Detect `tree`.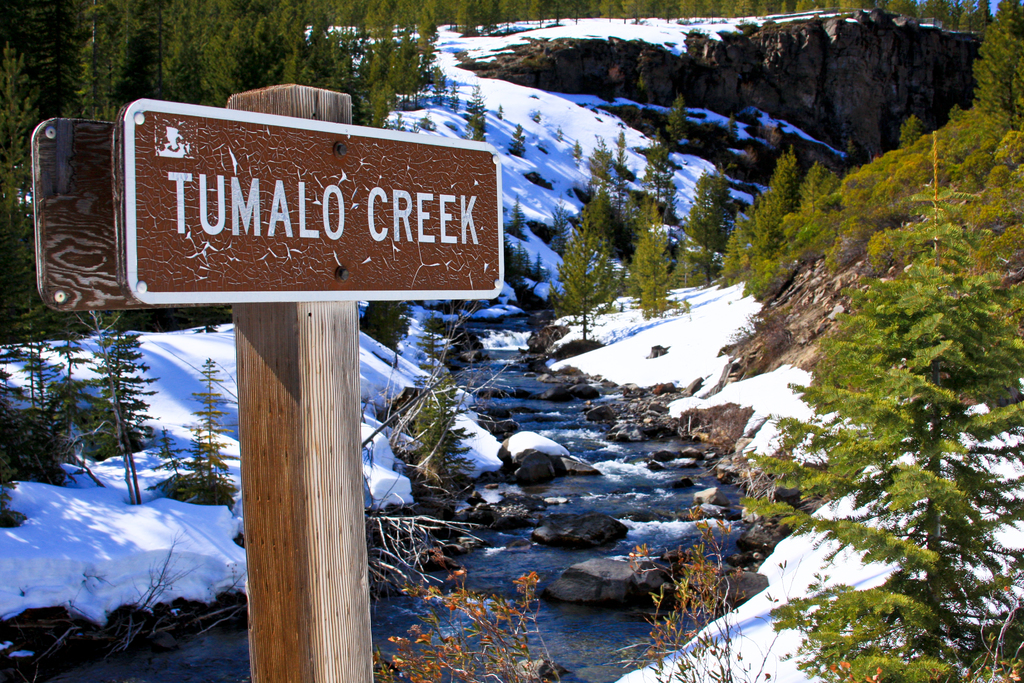
Detected at x1=972, y1=0, x2=1023, y2=124.
